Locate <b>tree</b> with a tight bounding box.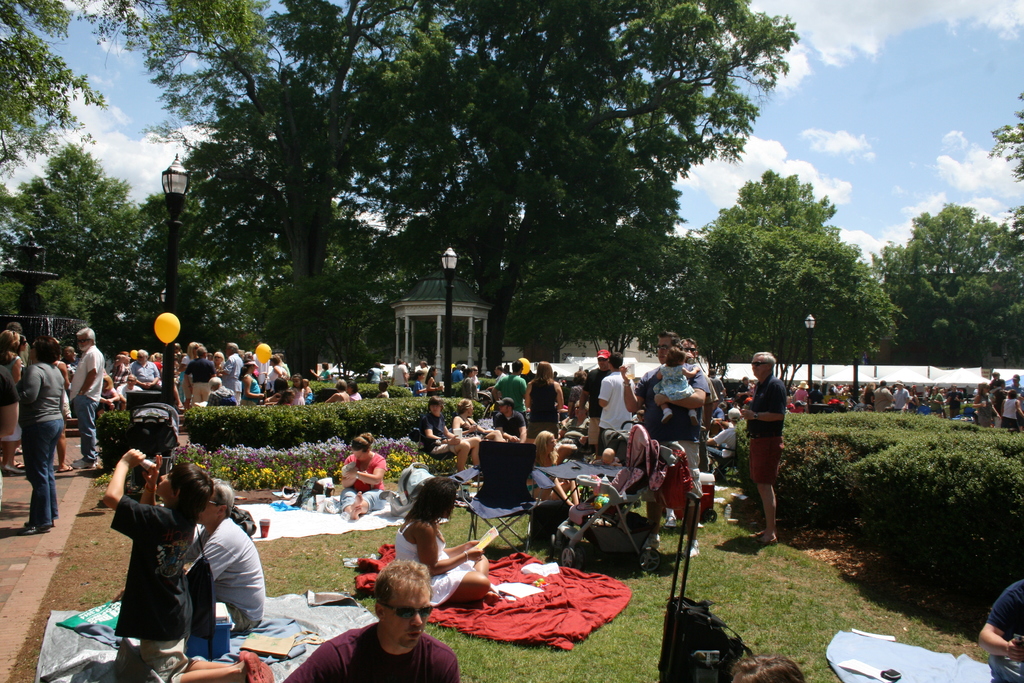
x1=0 y1=277 x2=21 y2=315.
